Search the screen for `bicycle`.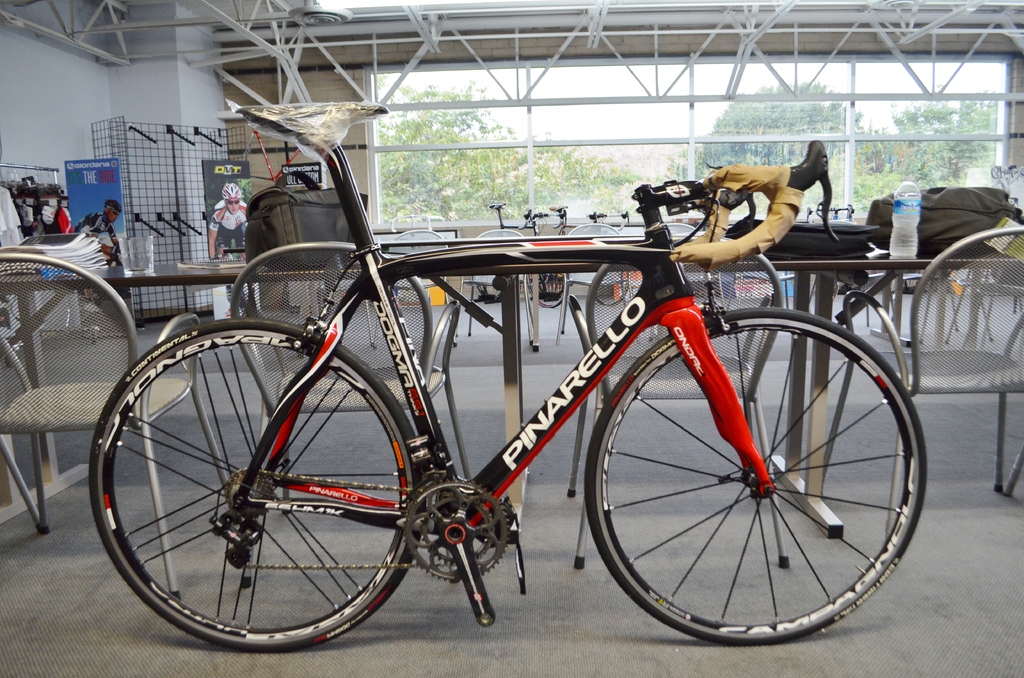
Found at 510 209 565 307.
